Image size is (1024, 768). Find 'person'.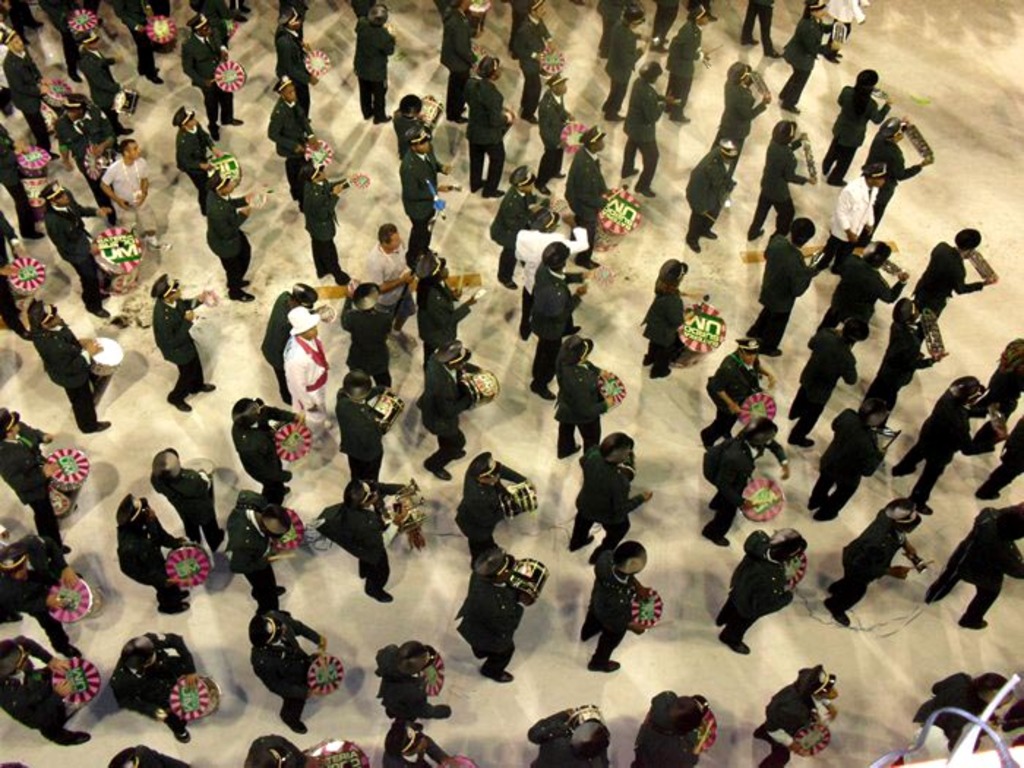
(272, 7, 317, 121).
